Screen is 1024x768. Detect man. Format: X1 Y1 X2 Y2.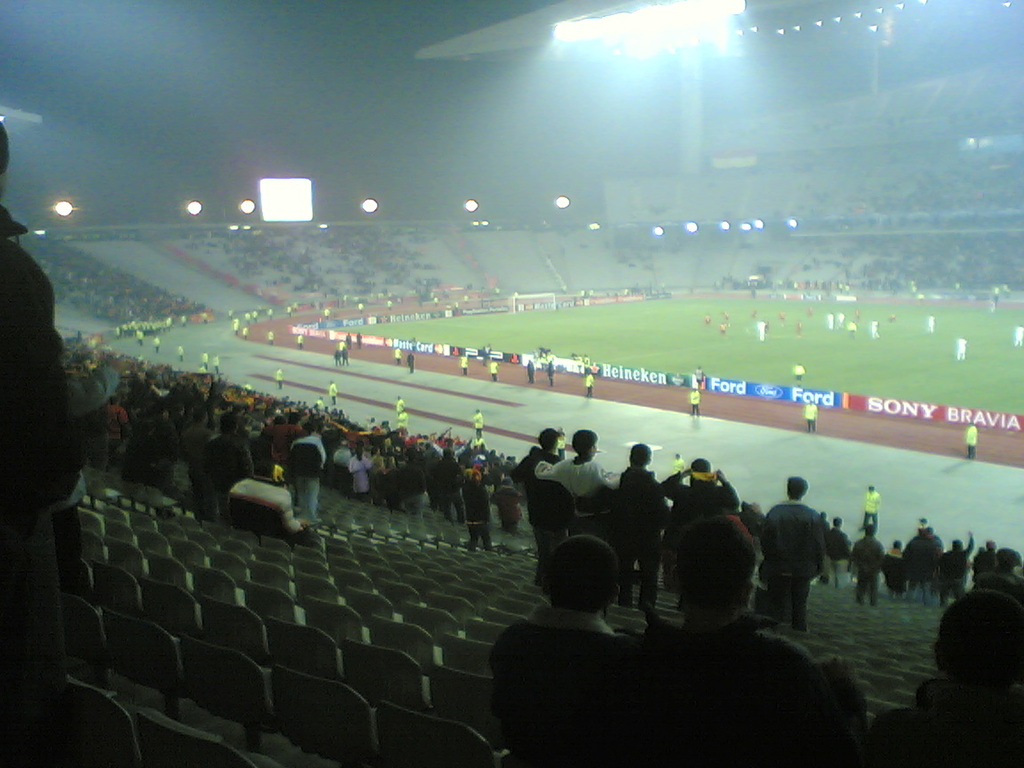
0 126 119 587.
